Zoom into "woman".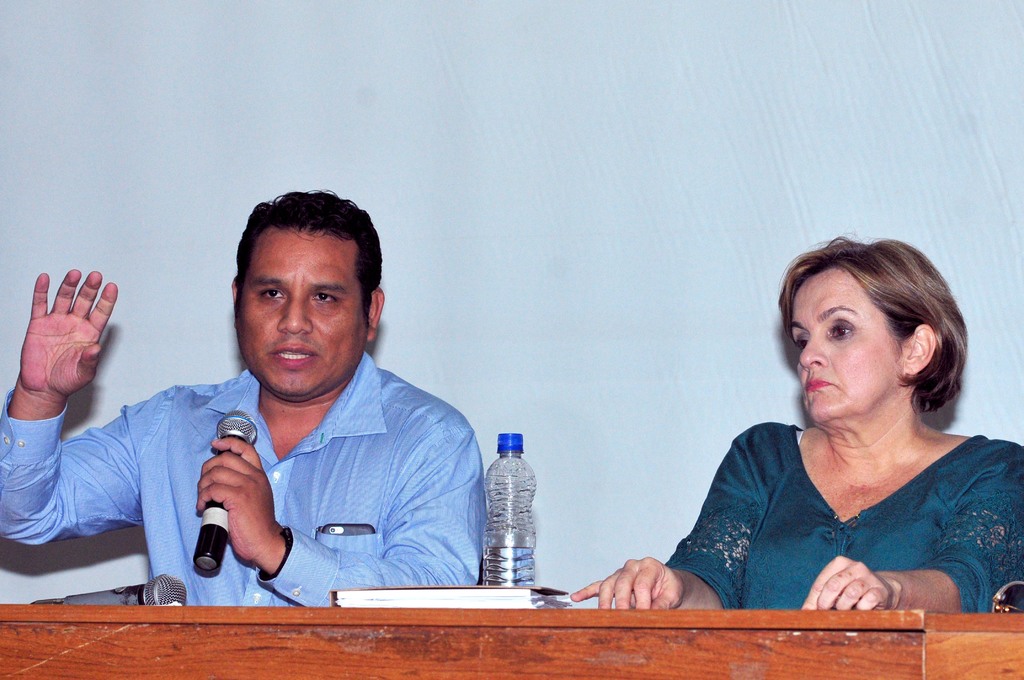
Zoom target: 573, 236, 1023, 615.
